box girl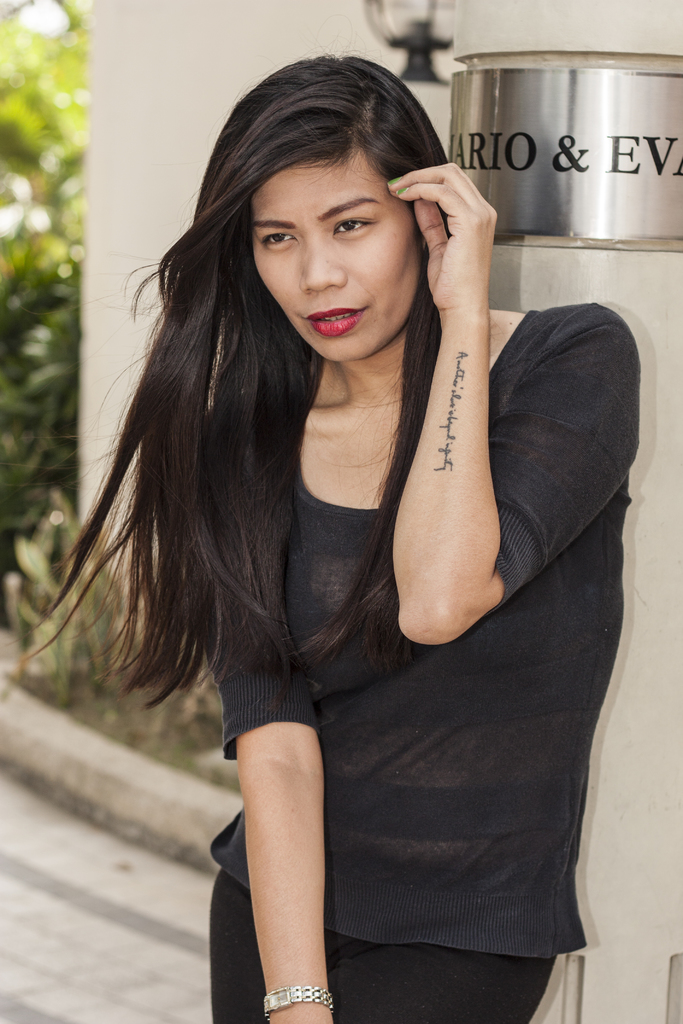
rect(19, 47, 635, 1023)
